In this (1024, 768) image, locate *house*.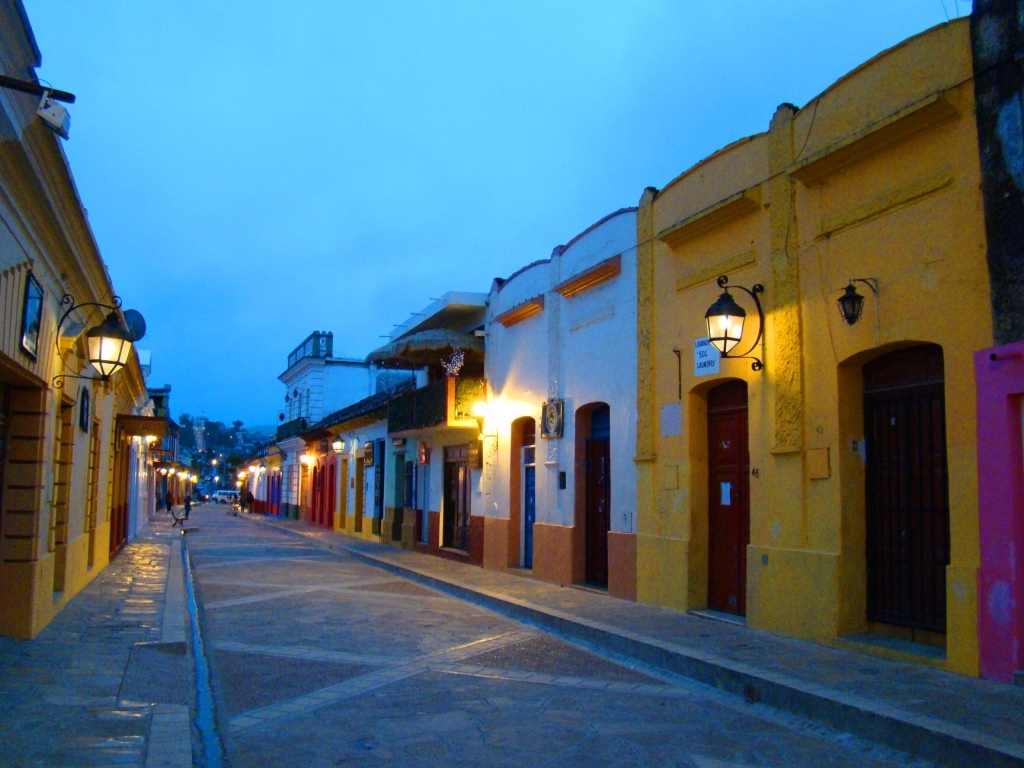
Bounding box: bbox=[472, 0, 1023, 682].
